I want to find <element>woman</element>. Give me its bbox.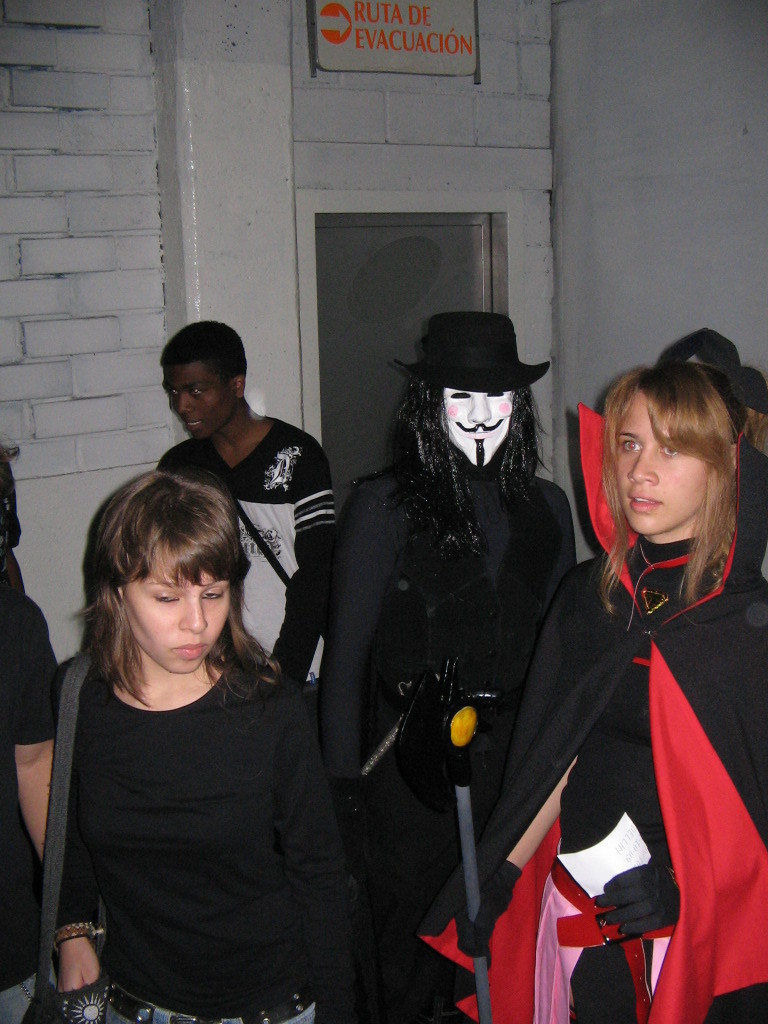
[left=481, top=350, right=750, bottom=1023].
